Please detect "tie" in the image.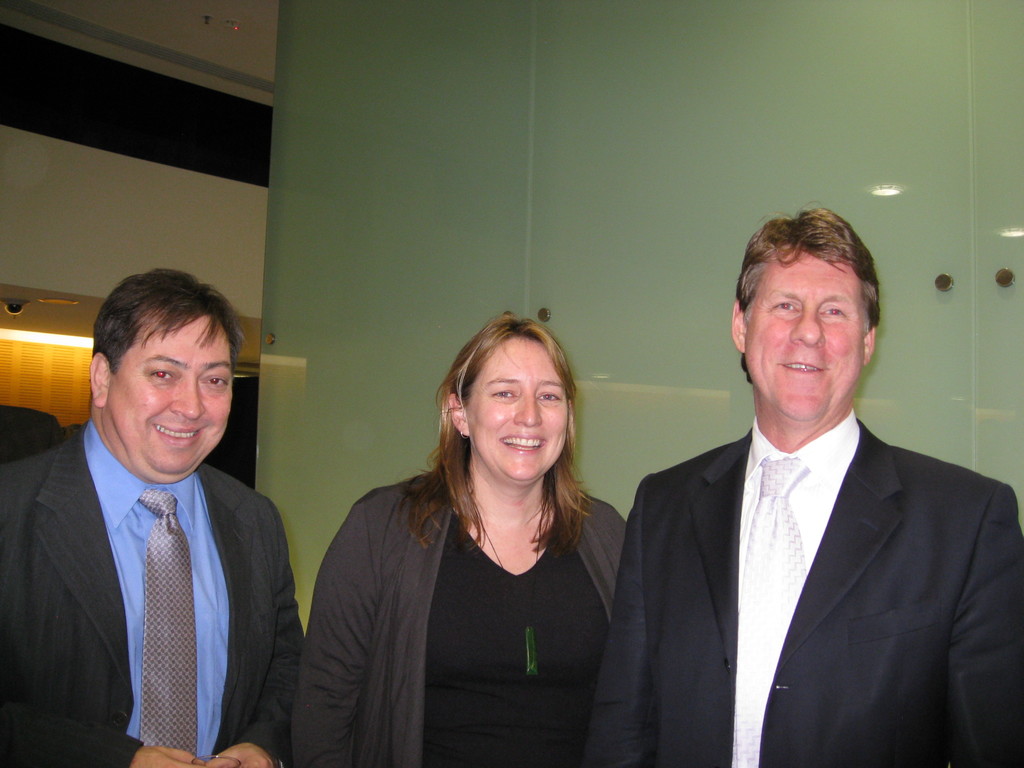
x1=138 y1=489 x2=198 y2=759.
